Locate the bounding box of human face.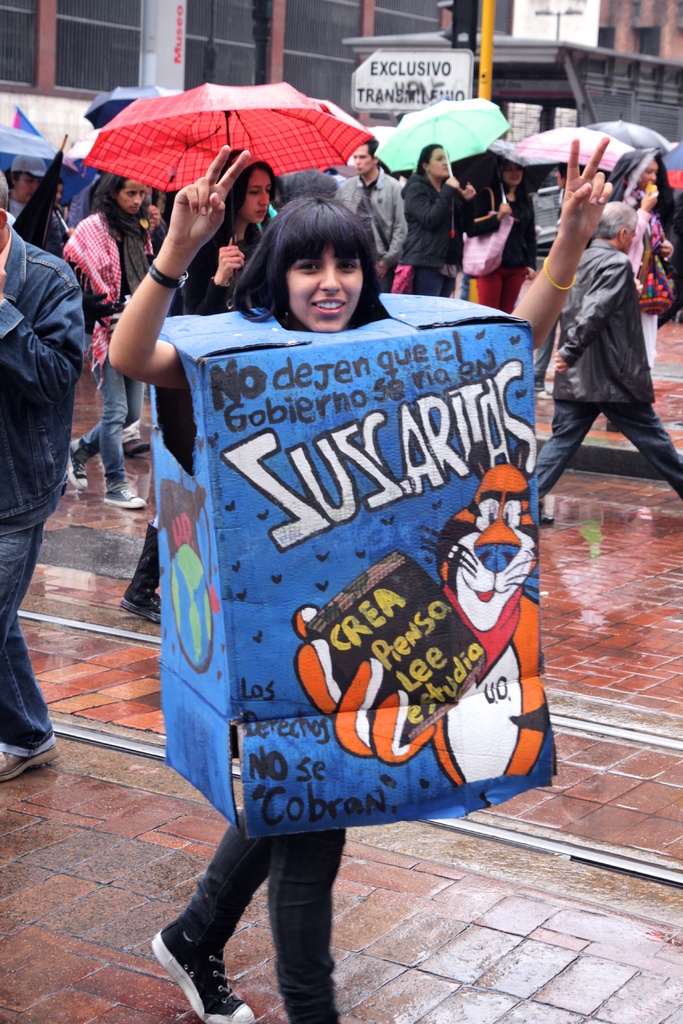
Bounding box: box=[15, 173, 40, 195].
